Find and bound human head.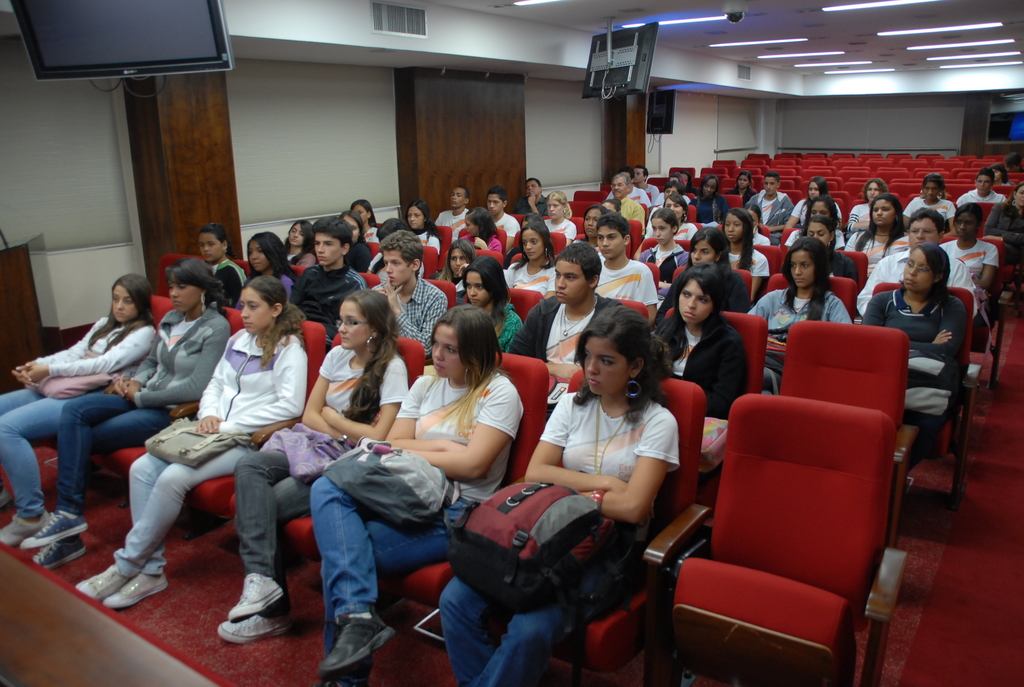
Bound: bbox=[374, 217, 409, 238].
